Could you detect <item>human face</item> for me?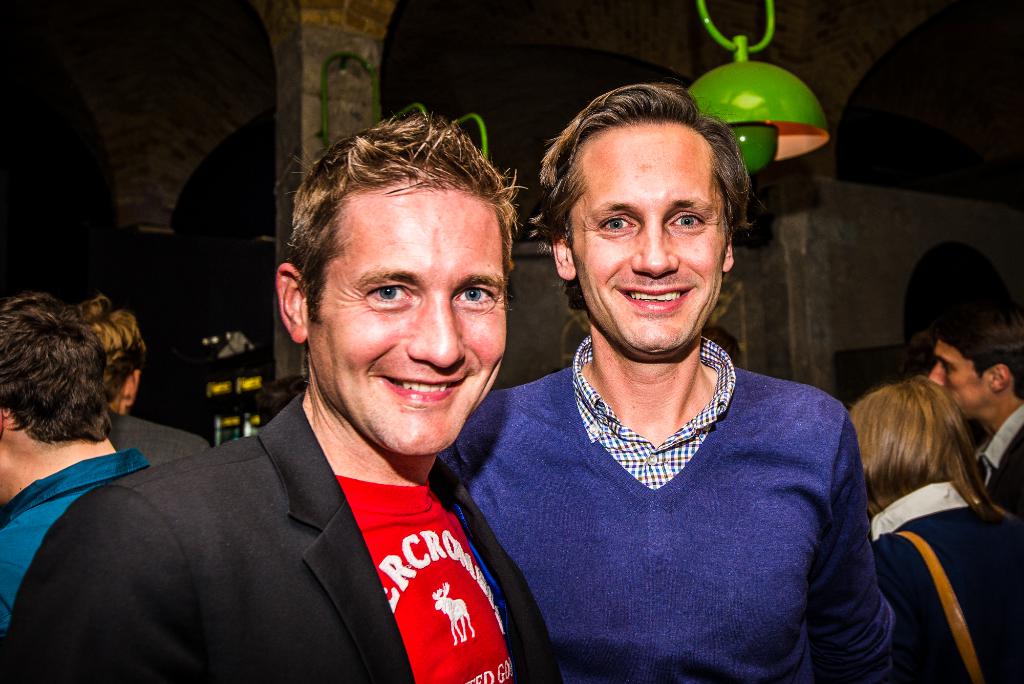
Detection result: detection(928, 338, 988, 418).
